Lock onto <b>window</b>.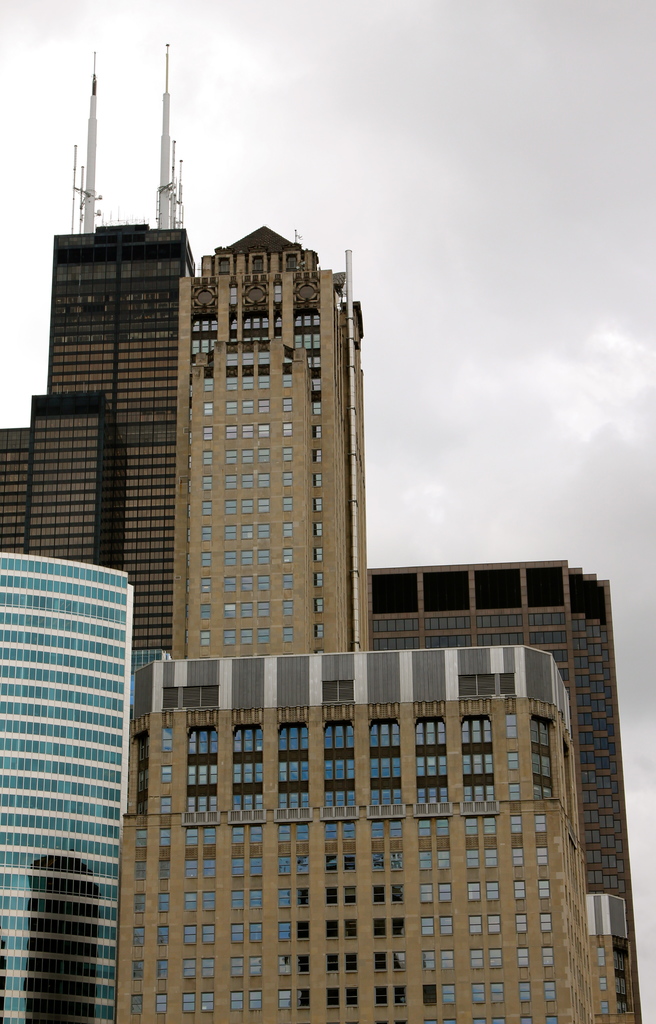
Locked: [521,980,534,1000].
